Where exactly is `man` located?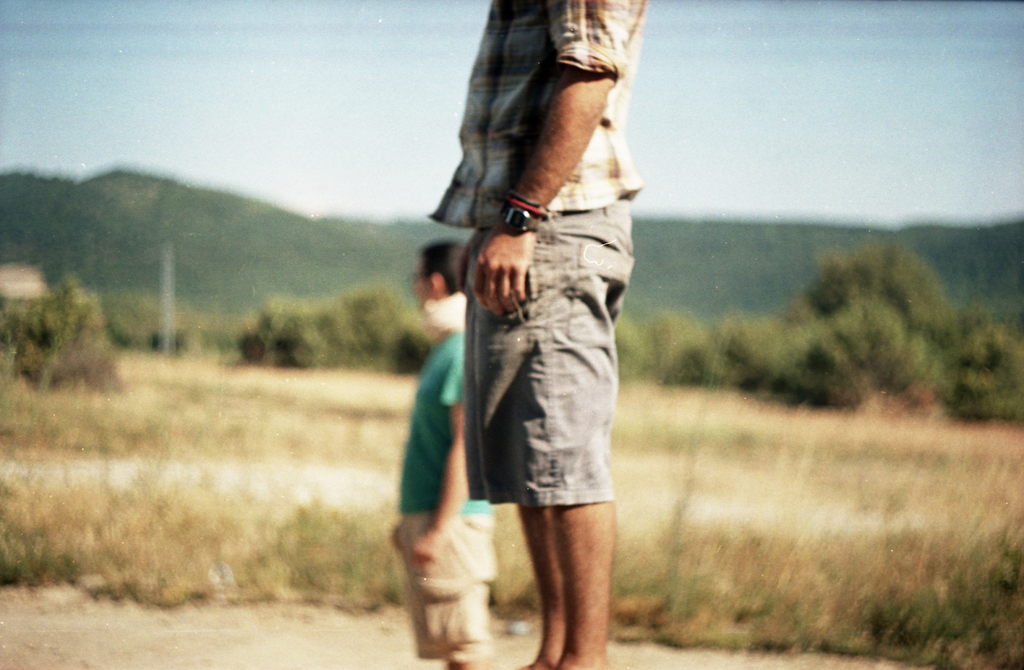
Its bounding box is BBox(397, 21, 664, 664).
